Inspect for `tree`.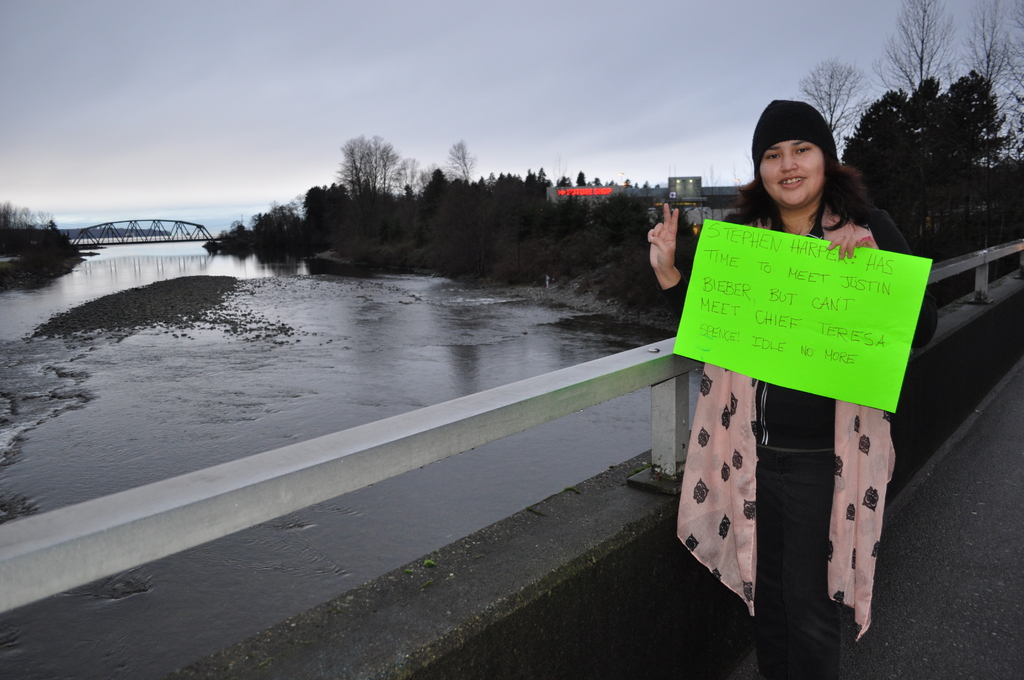
Inspection: [left=870, top=0, right=958, bottom=104].
